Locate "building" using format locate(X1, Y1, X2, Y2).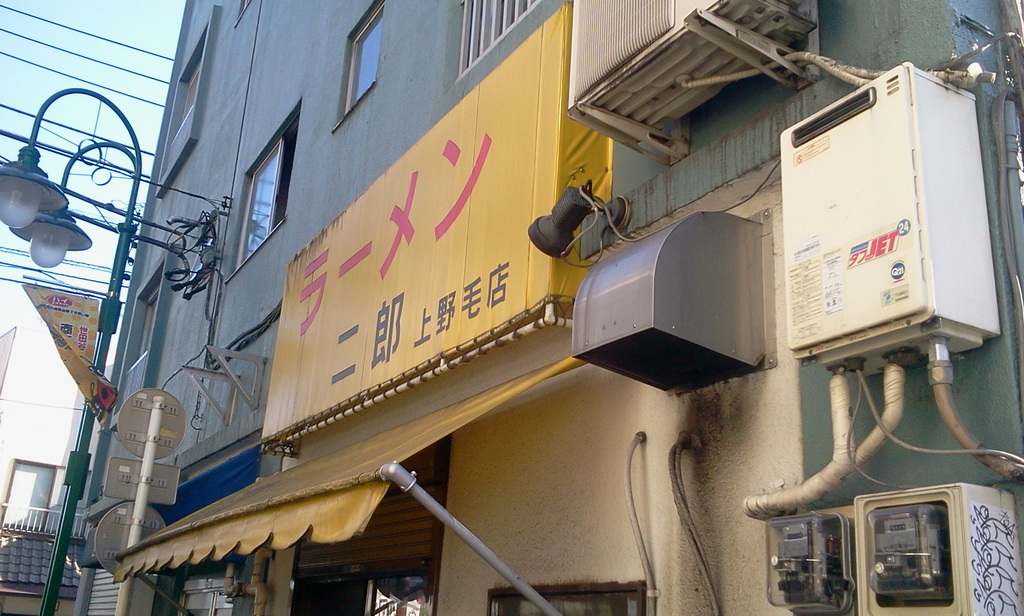
locate(86, 2, 1023, 615).
